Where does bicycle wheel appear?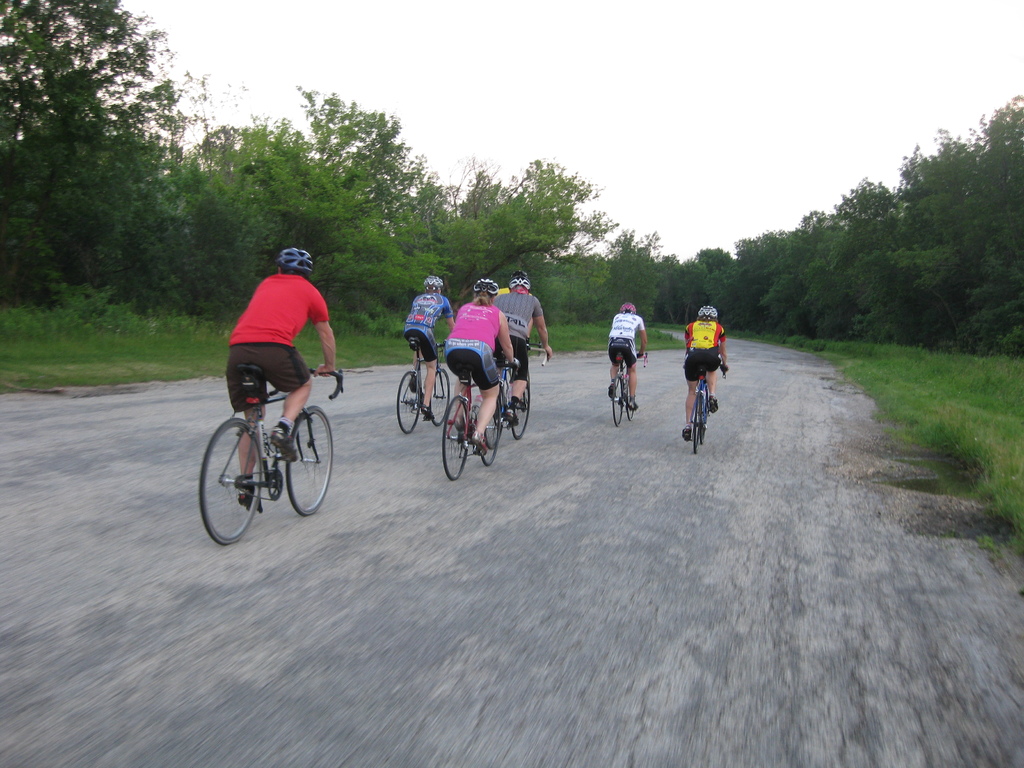
Appears at [701,387,711,438].
